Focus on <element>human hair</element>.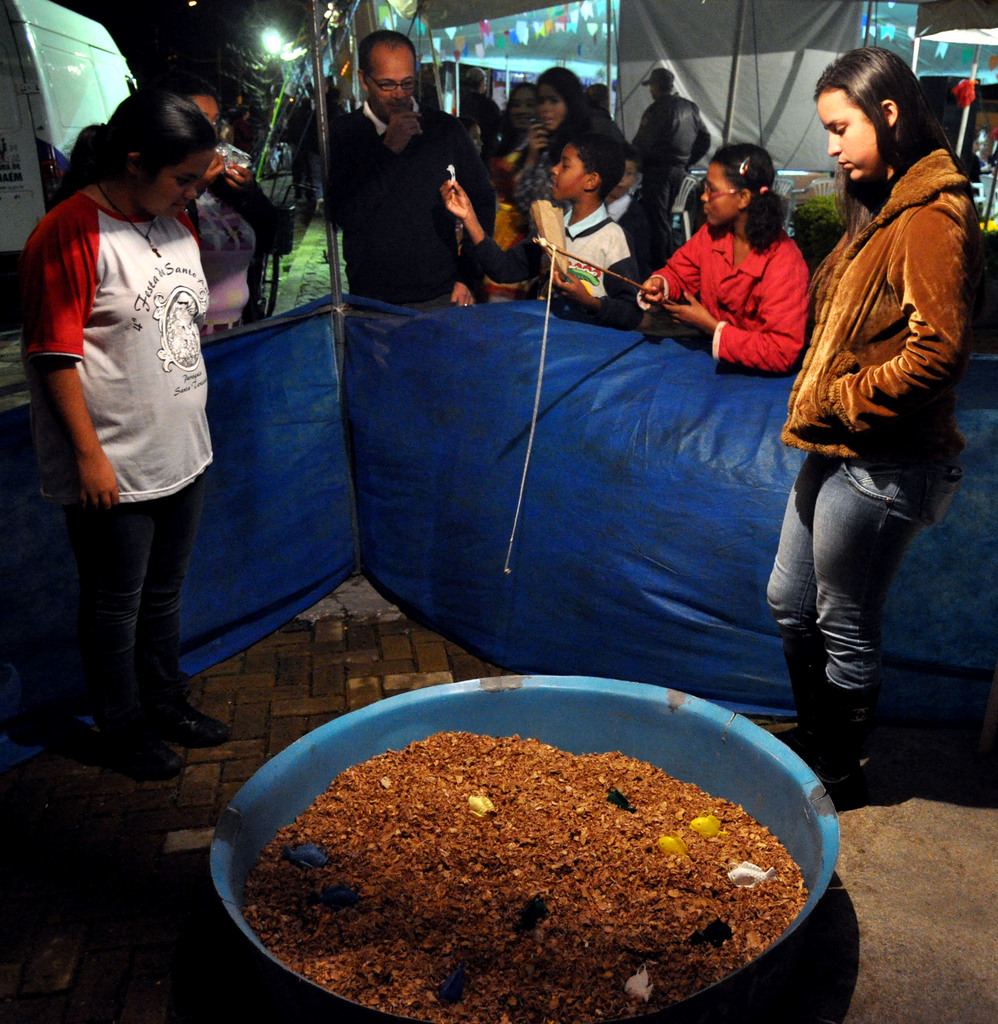
Focused at [left=584, top=81, right=609, bottom=109].
